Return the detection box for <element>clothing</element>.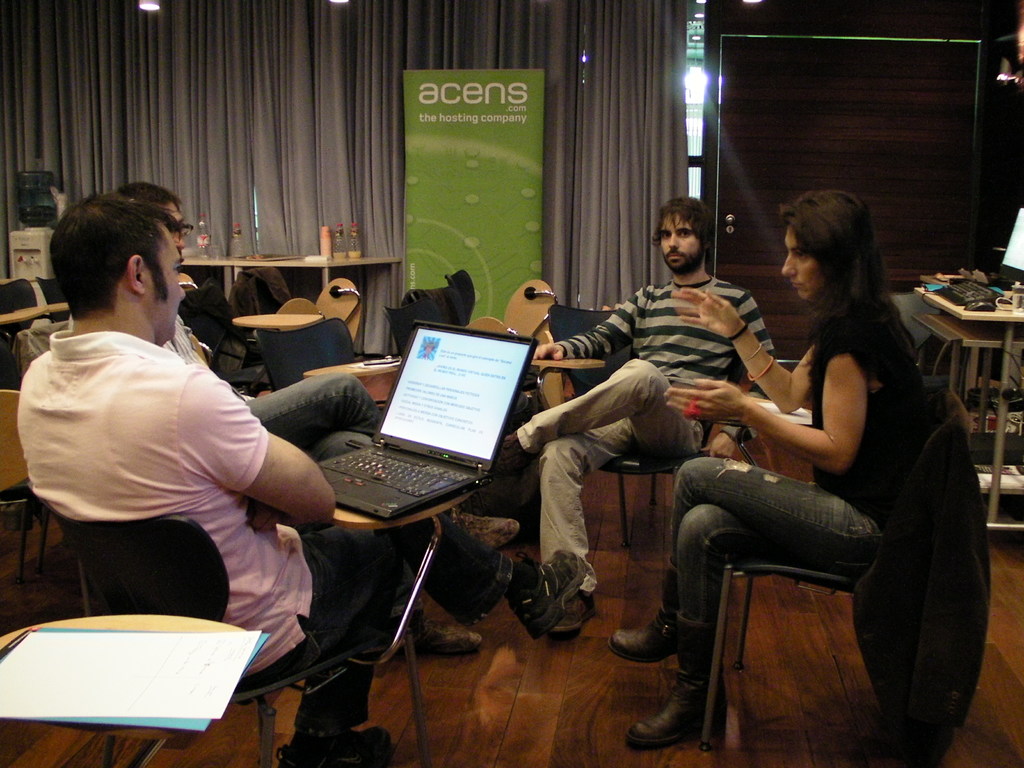
(left=17, top=316, right=524, bottom=739).
